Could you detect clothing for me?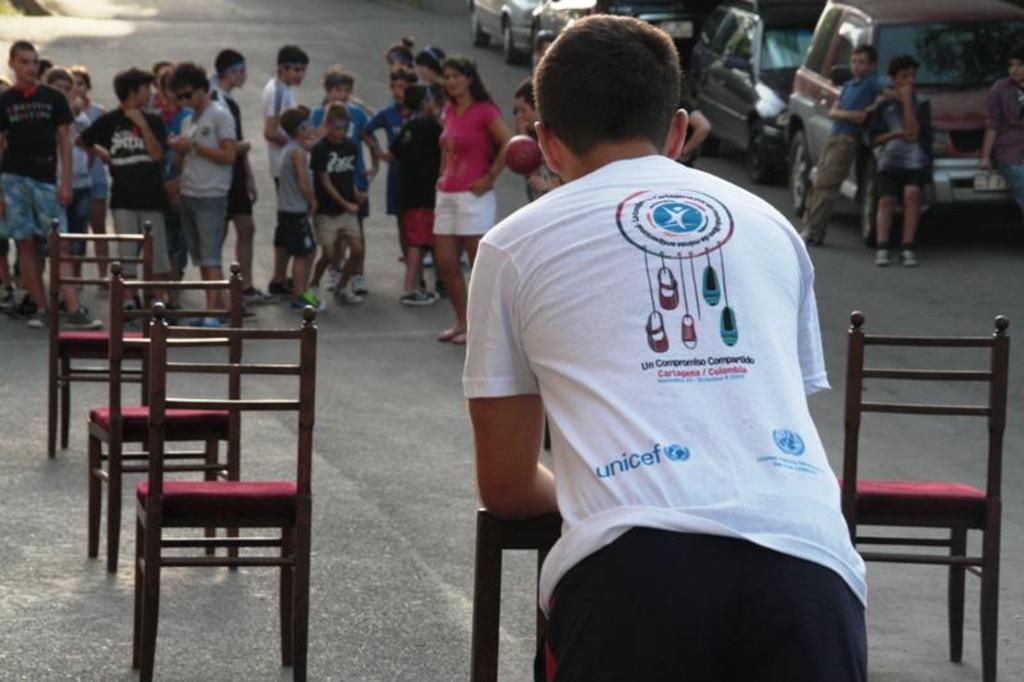
Detection result: select_region(84, 104, 165, 278).
